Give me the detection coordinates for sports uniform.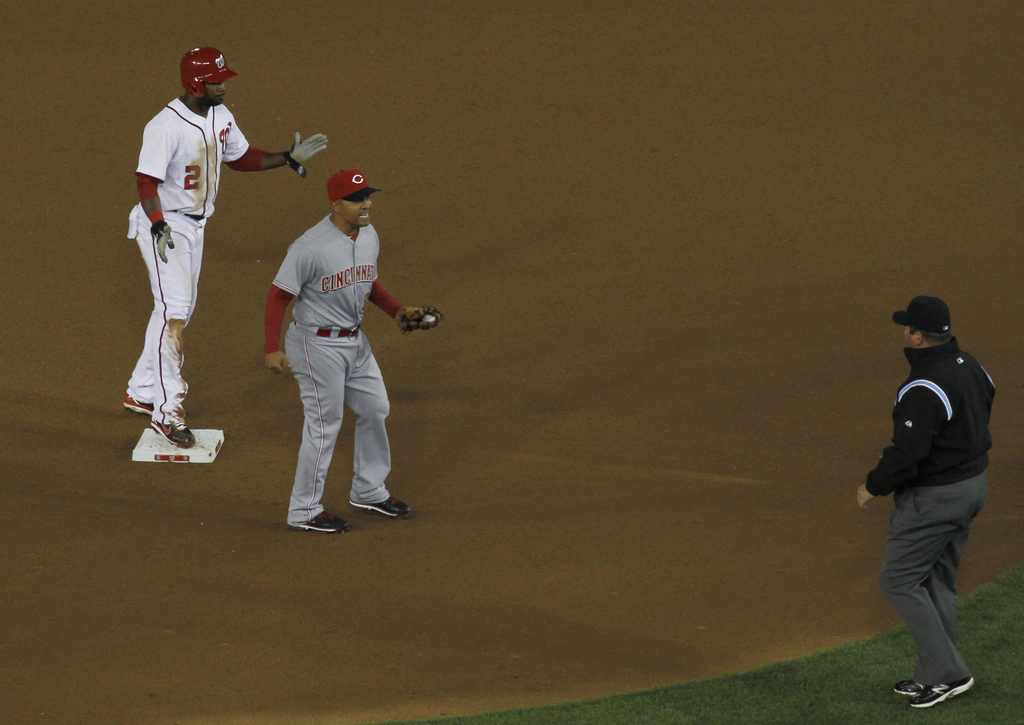
select_region(866, 333, 993, 682).
